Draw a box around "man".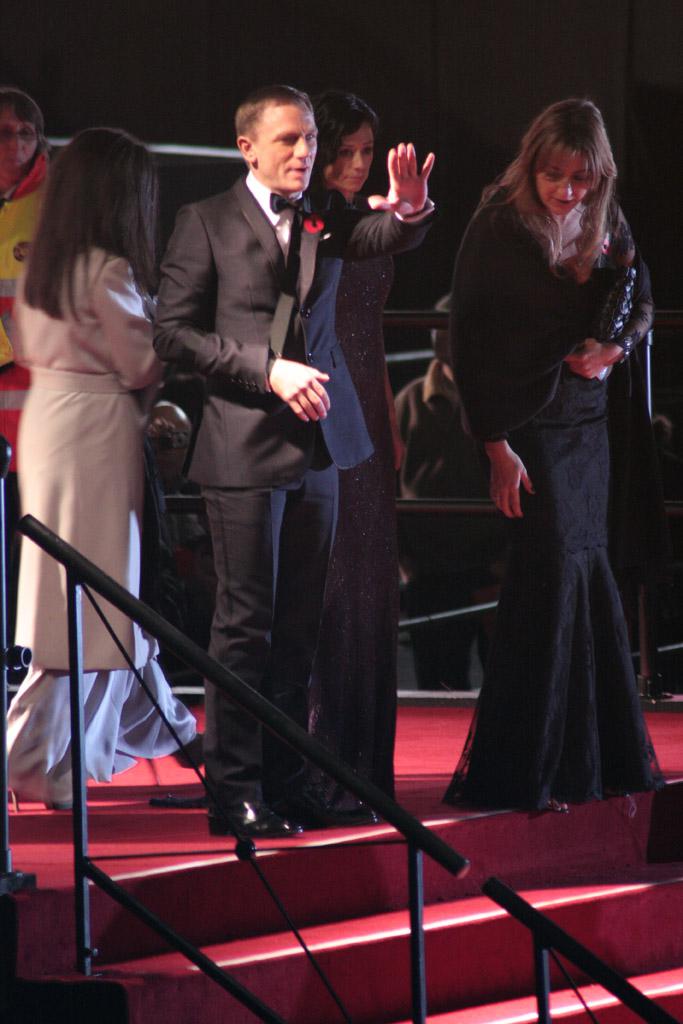
{"left": 106, "top": 67, "right": 396, "bottom": 909}.
